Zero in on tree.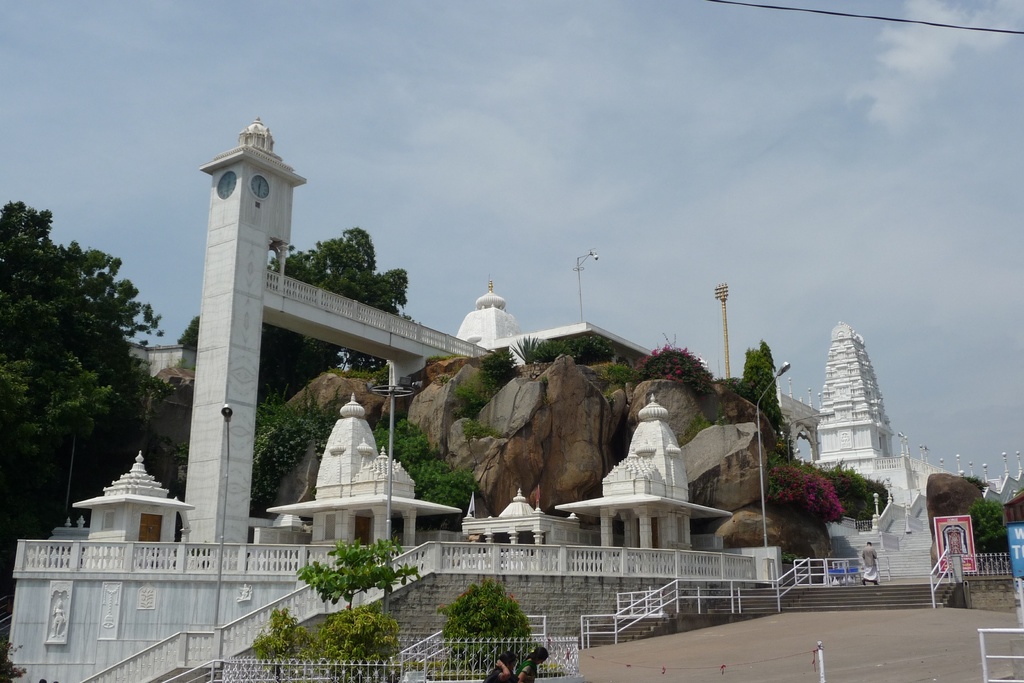
Zeroed in: [967,497,1009,552].
